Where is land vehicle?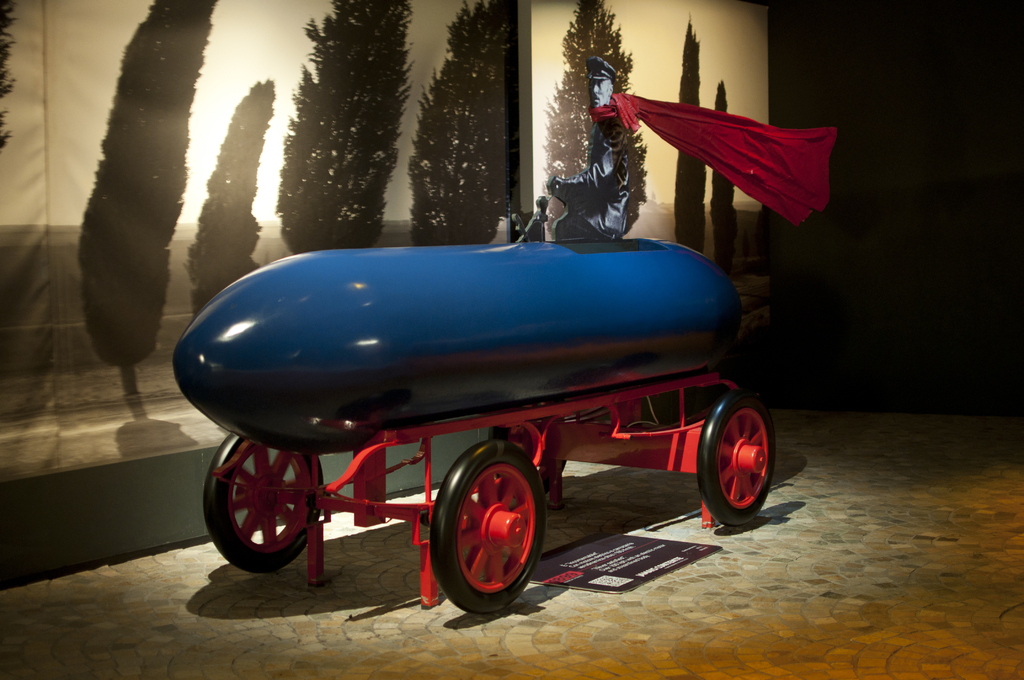
(left=174, top=175, right=776, bottom=612).
